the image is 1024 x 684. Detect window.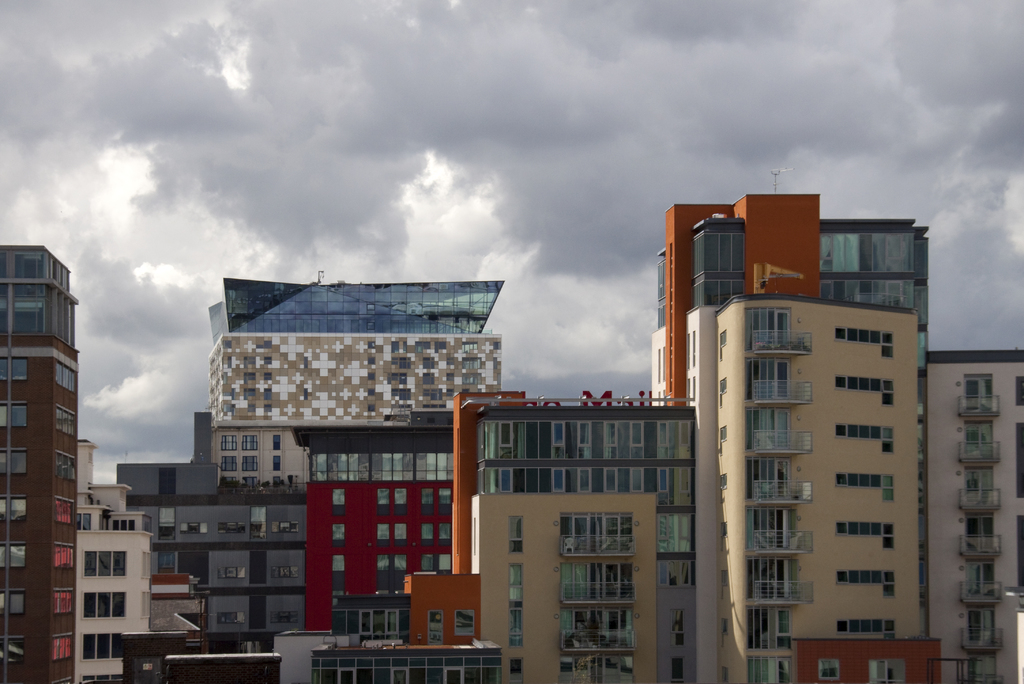
Detection: bbox(719, 377, 728, 393).
